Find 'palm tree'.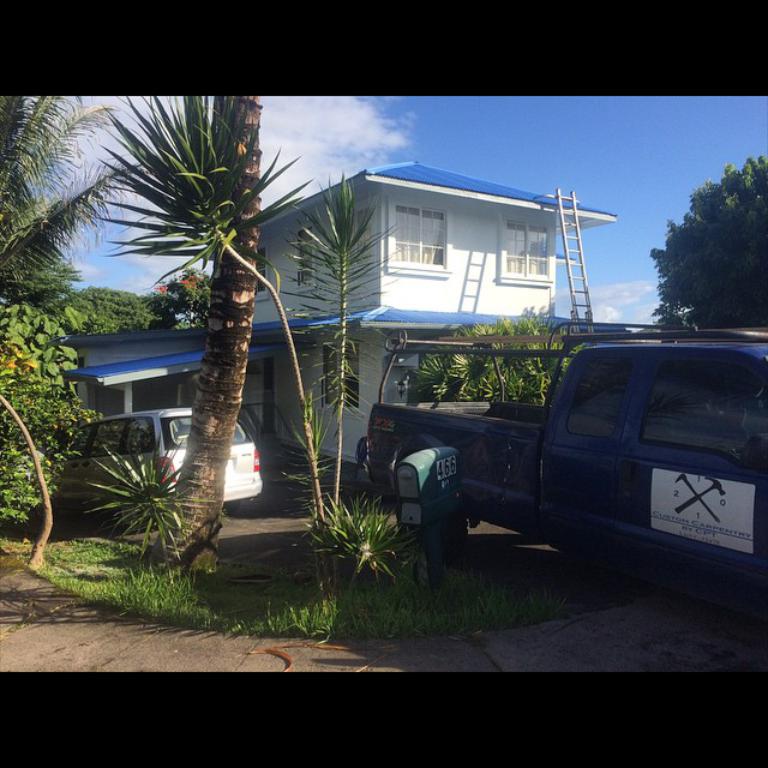
pyautogui.locateOnScreen(311, 191, 388, 476).
